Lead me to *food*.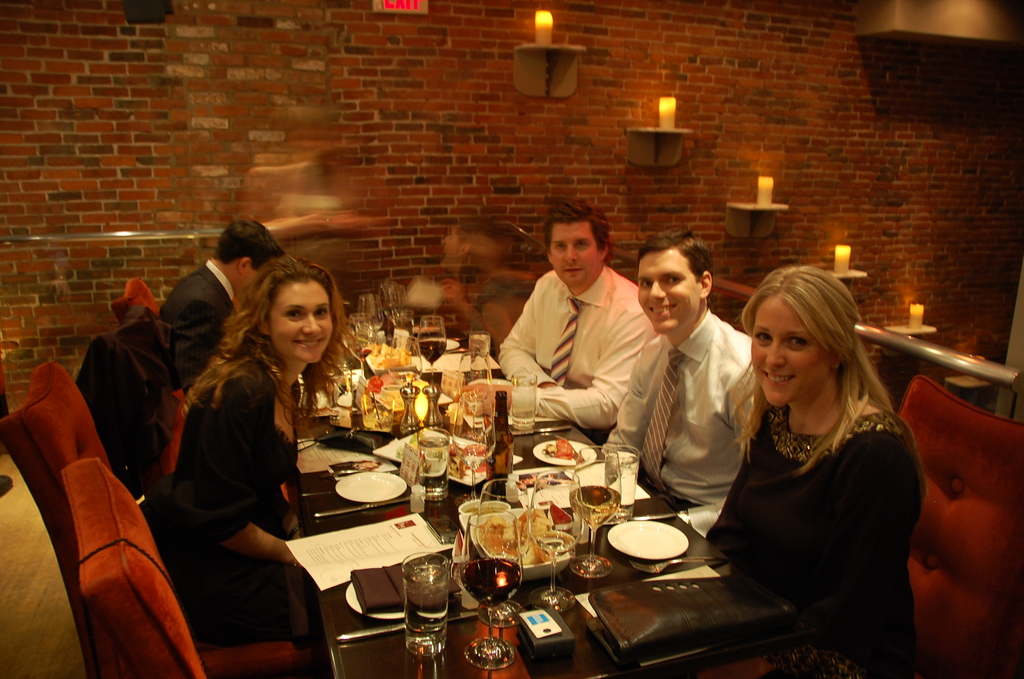
Lead to <box>391,432,491,481</box>.
